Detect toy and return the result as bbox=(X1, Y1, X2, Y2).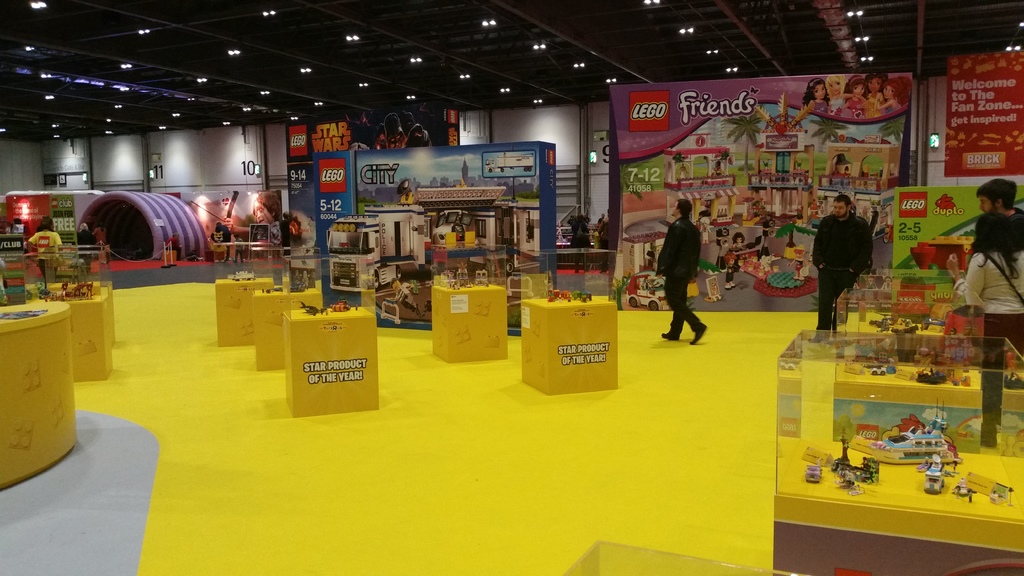
bbox=(918, 452, 958, 496).
